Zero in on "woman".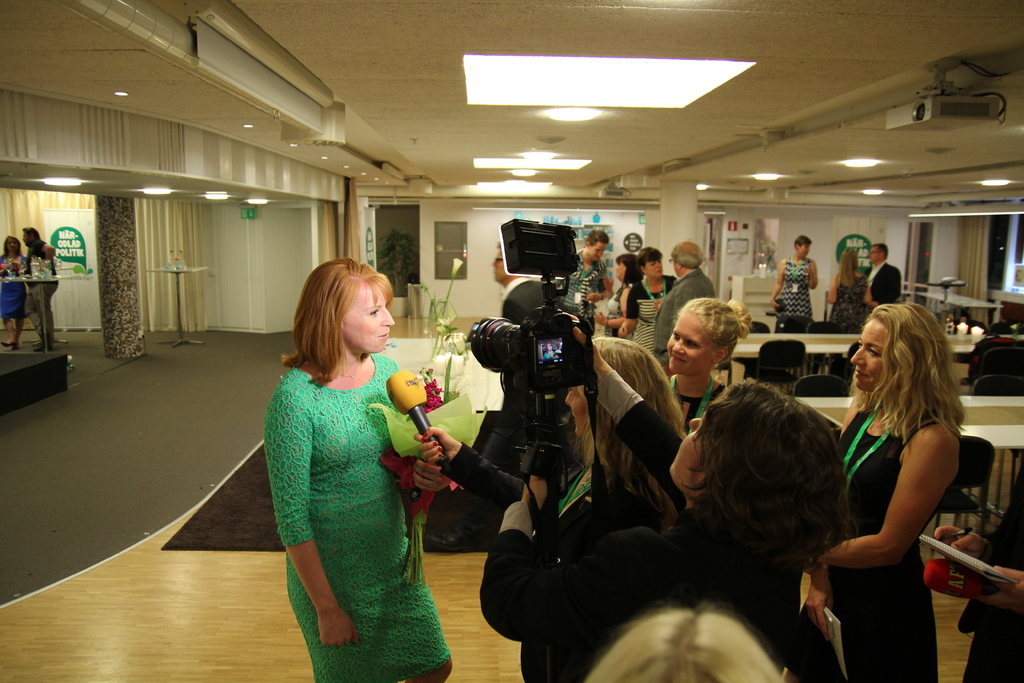
Zeroed in: rect(819, 247, 879, 331).
